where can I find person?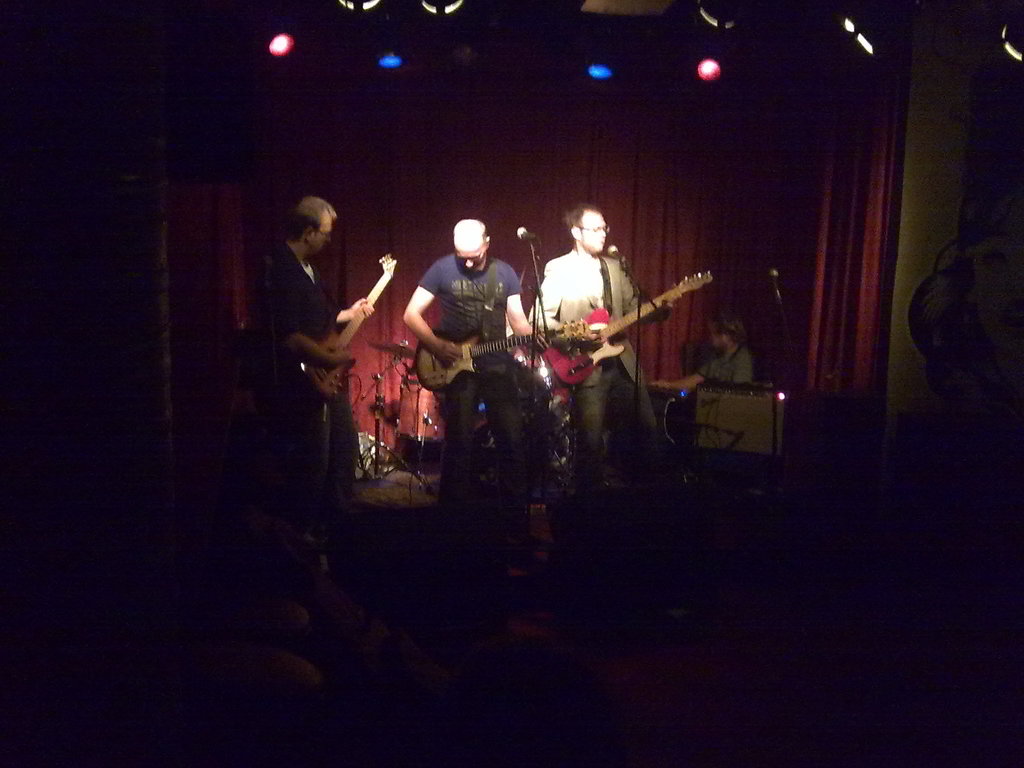
You can find it at <region>649, 323, 747, 408</region>.
